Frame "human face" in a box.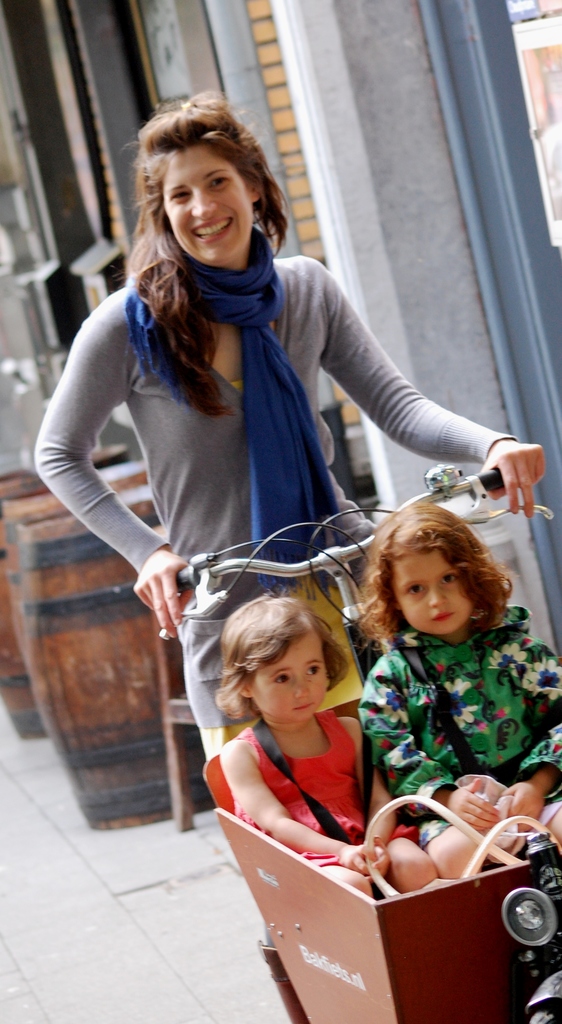
(252, 637, 330, 721).
